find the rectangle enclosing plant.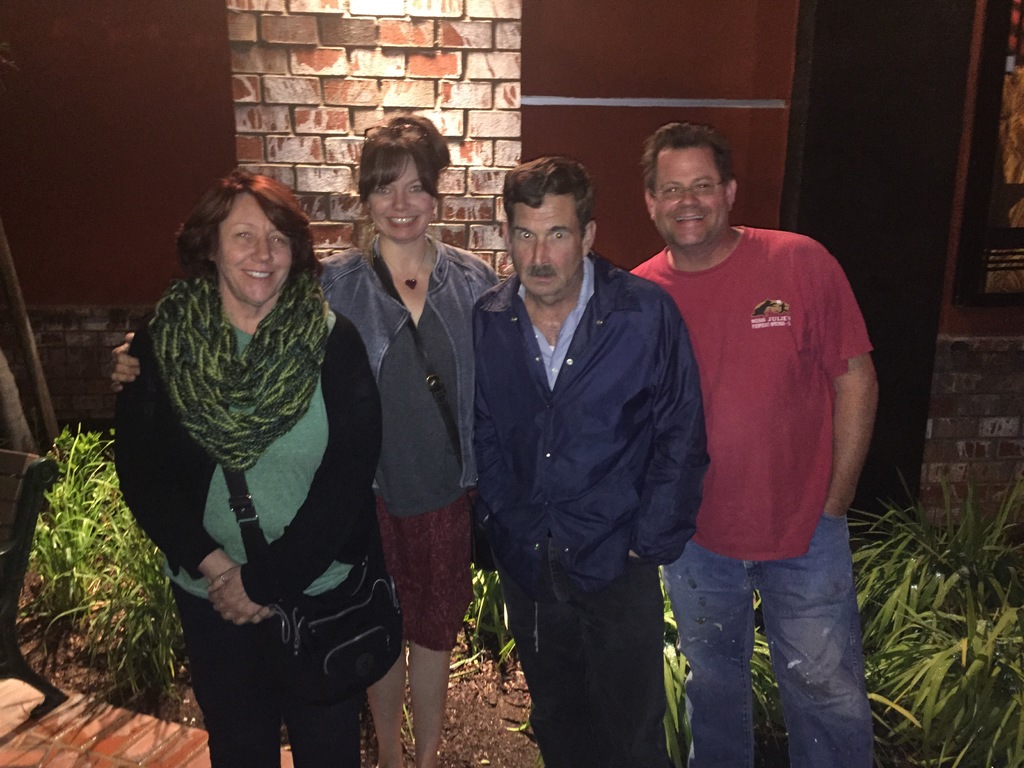
locate(34, 424, 219, 726).
